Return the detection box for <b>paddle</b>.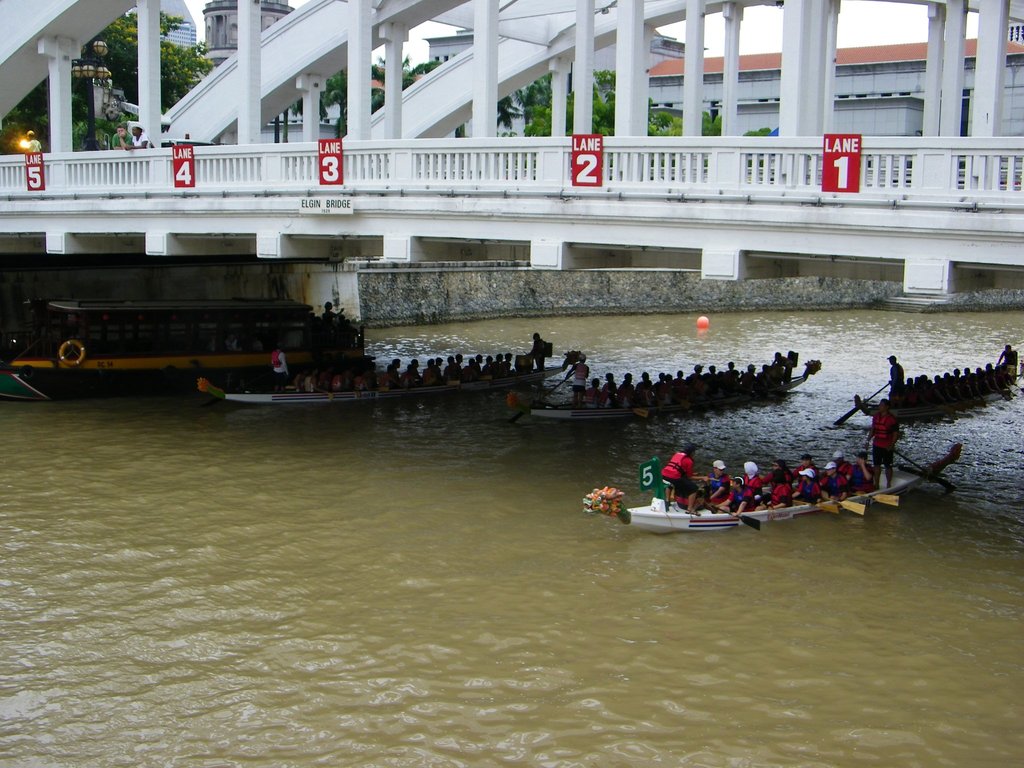
(891, 445, 978, 492).
